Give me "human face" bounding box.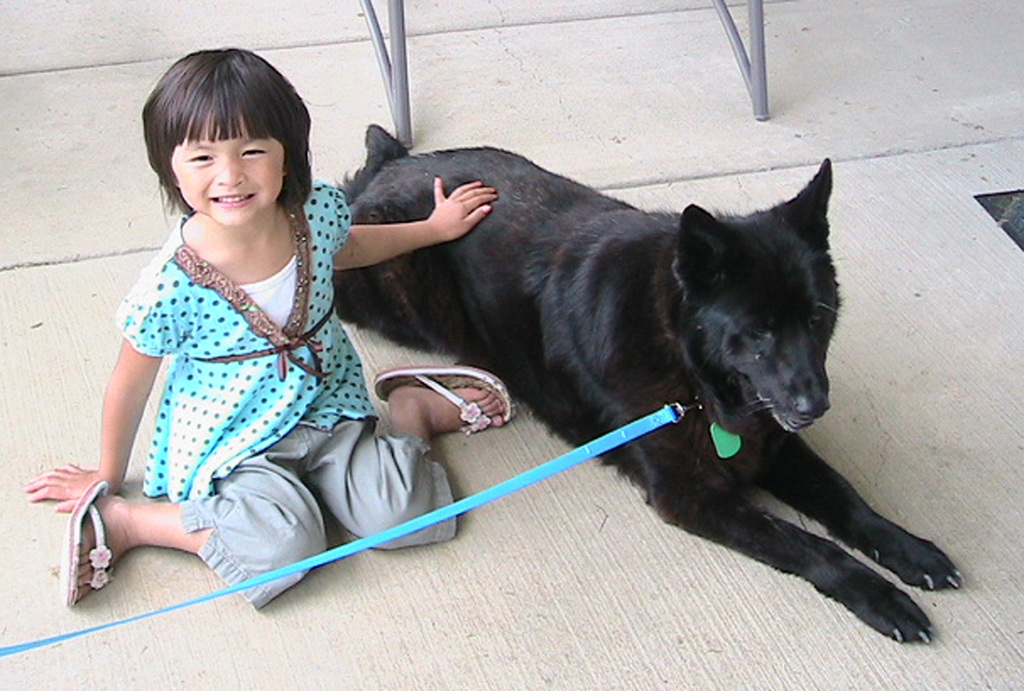
(166, 138, 286, 223).
